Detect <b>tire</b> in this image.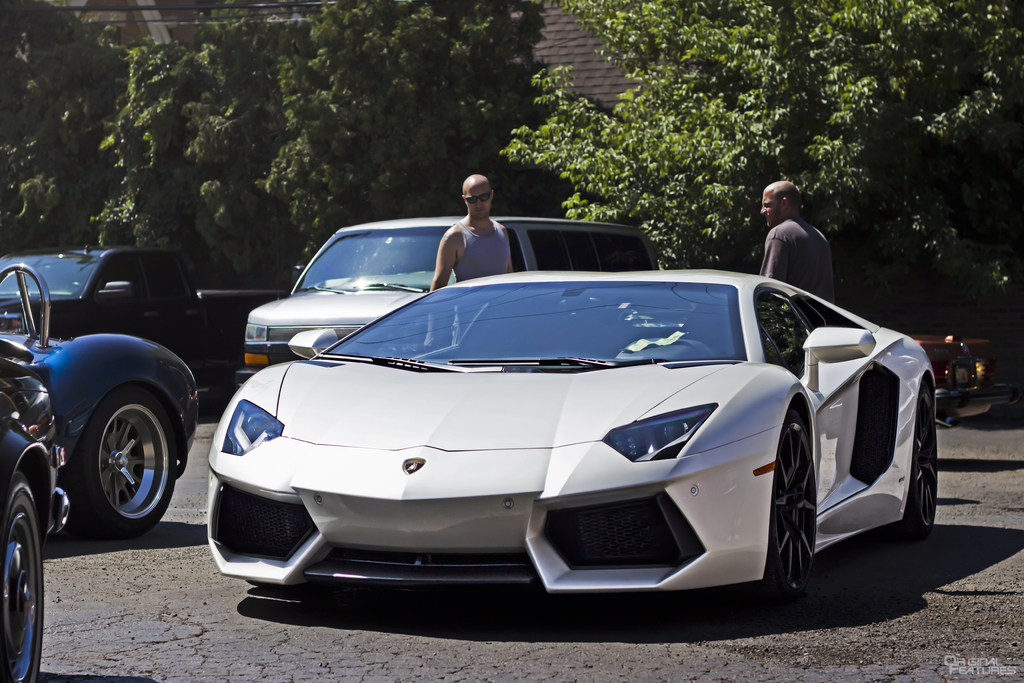
Detection: select_region(76, 384, 179, 533).
